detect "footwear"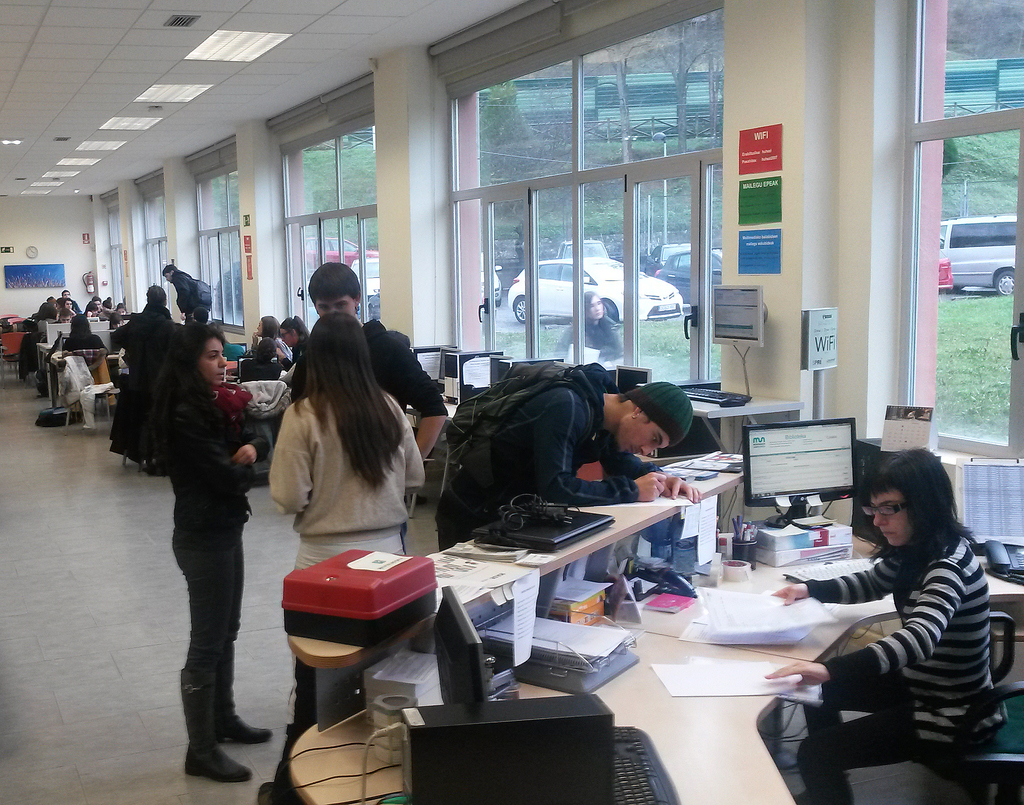
216, 646, 263, 748
